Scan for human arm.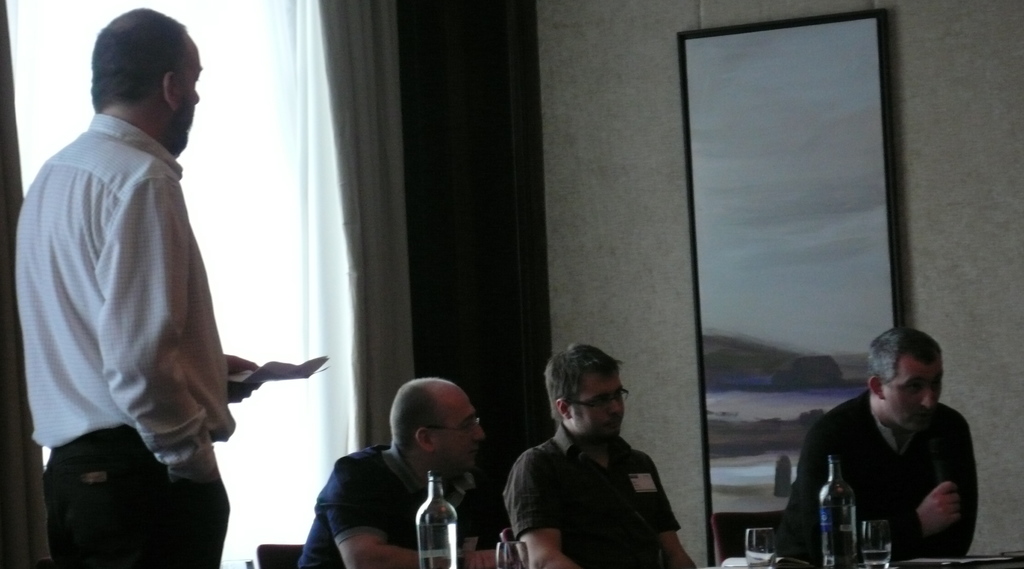
Scan result: <region>97, 175, 213, 481</region>.
